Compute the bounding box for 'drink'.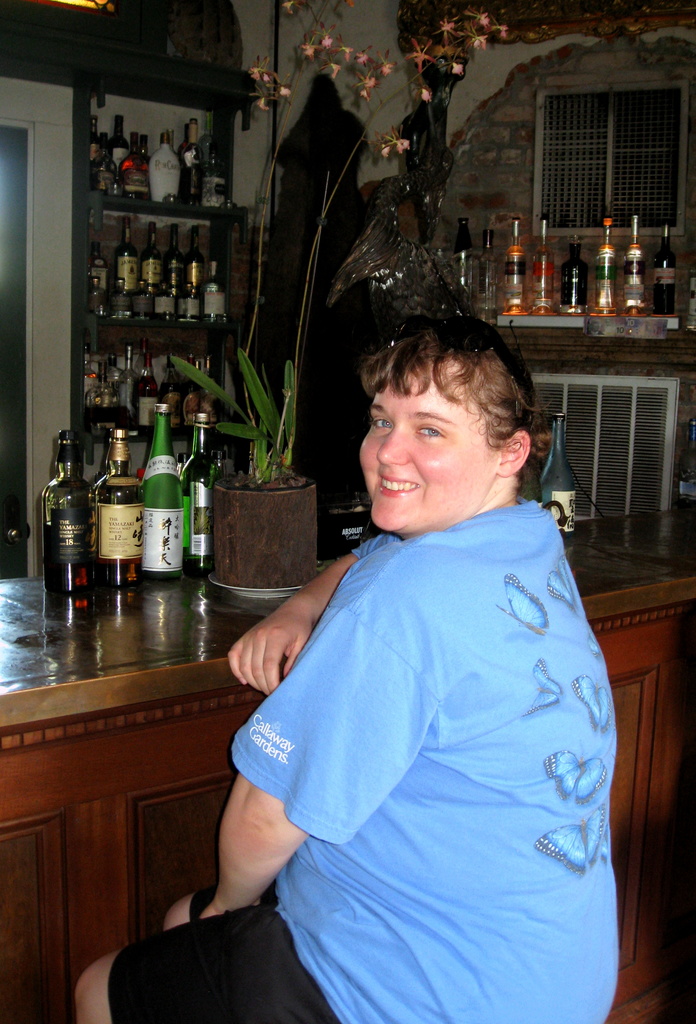
142, 409, 183, 577.
